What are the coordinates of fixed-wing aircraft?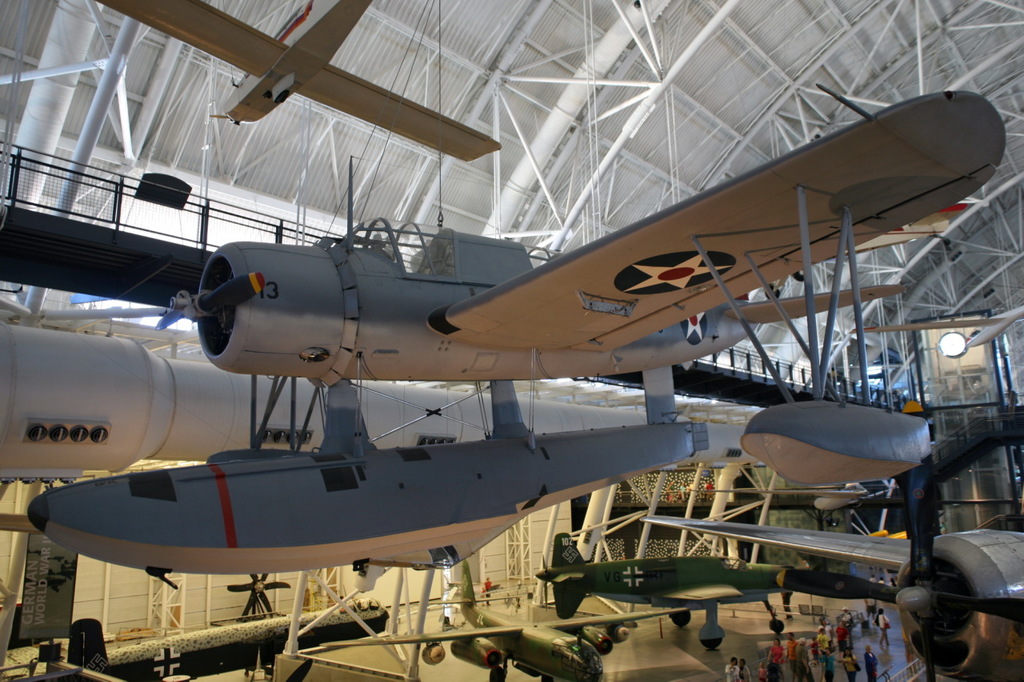
534/528/794/651.
